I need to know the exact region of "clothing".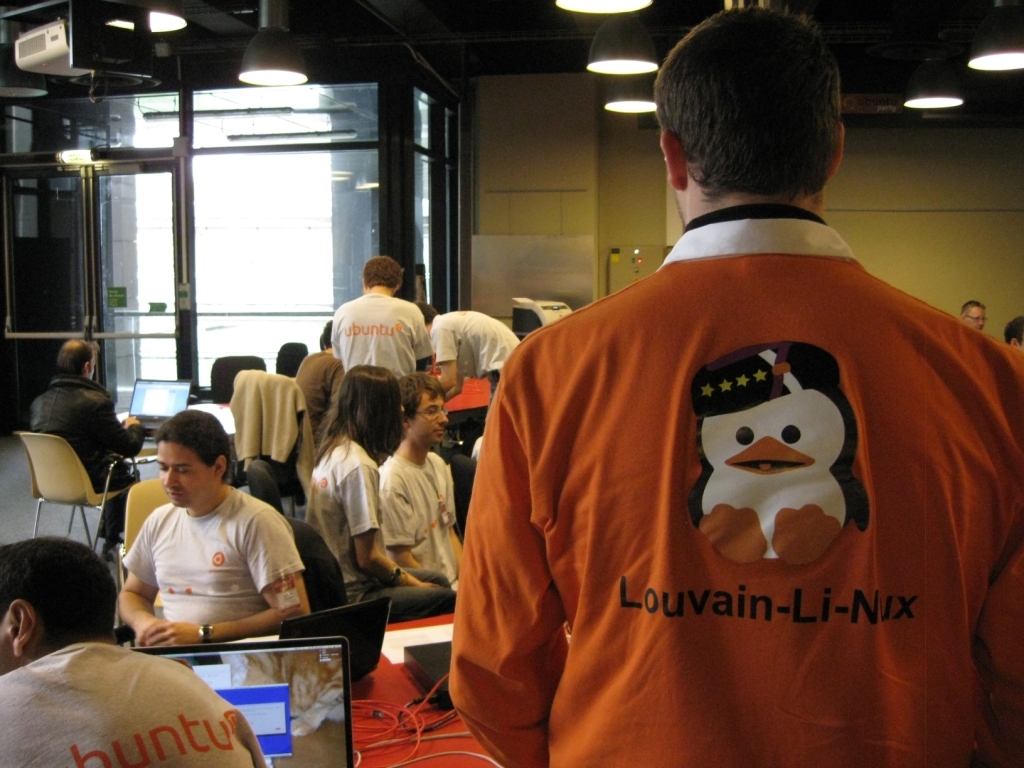
Region: (323,283,432,380).
